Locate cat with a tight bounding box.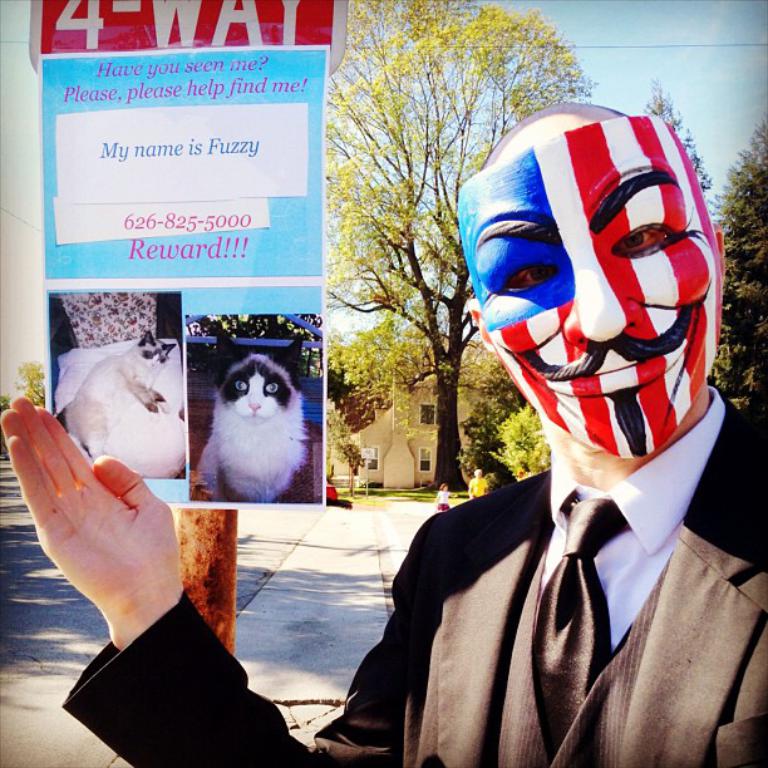
{"x1": 48, "y1": 333, "x2": 181, "y2": 477}.
